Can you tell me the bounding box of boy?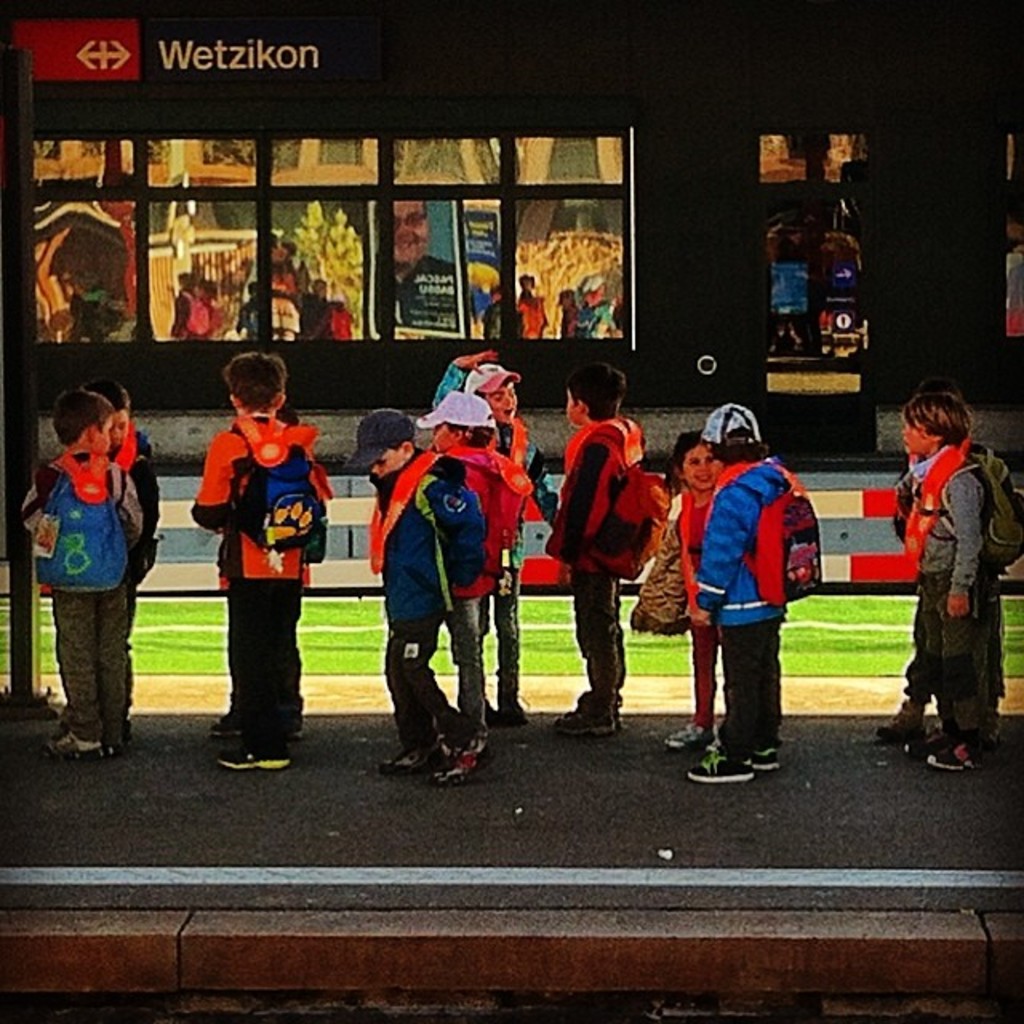
x1=539 y1=358 x2=648 y2=738.
